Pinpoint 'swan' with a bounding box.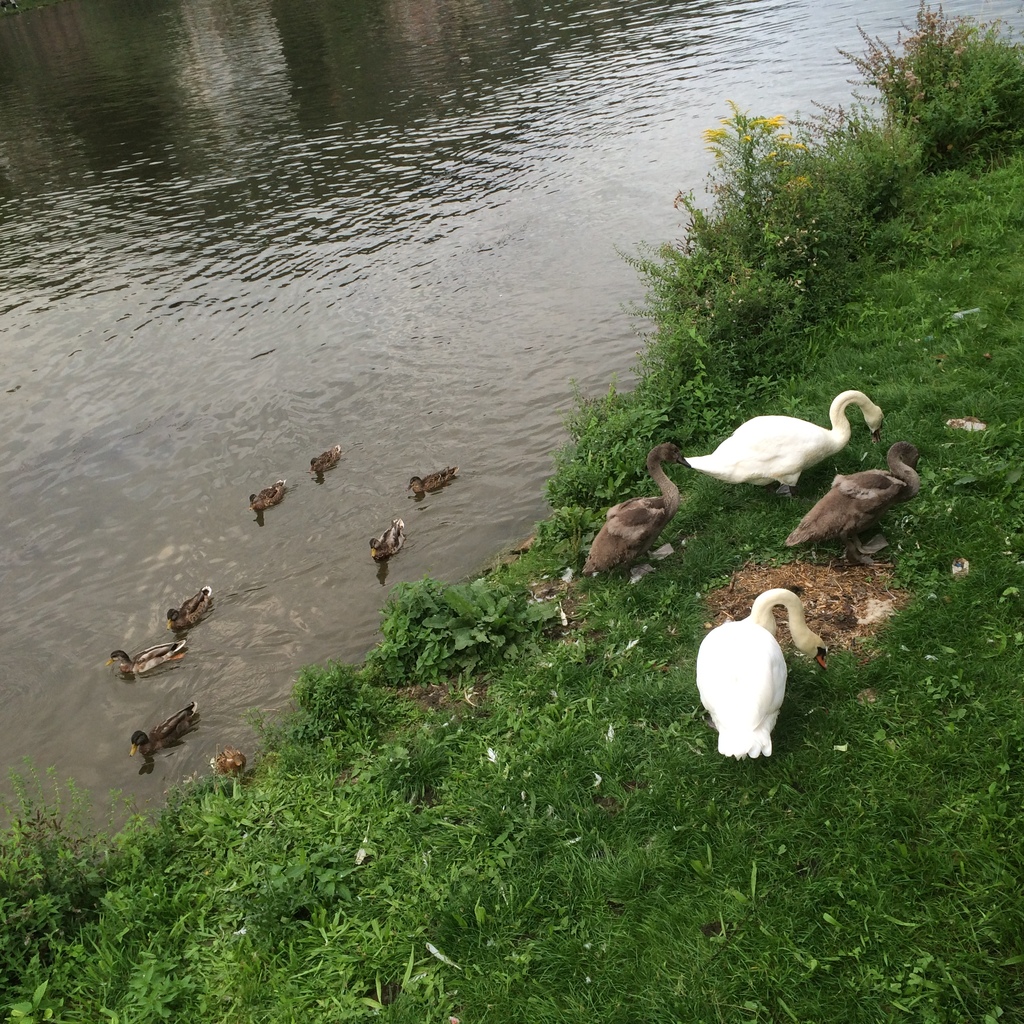
[690,586,833,756].
